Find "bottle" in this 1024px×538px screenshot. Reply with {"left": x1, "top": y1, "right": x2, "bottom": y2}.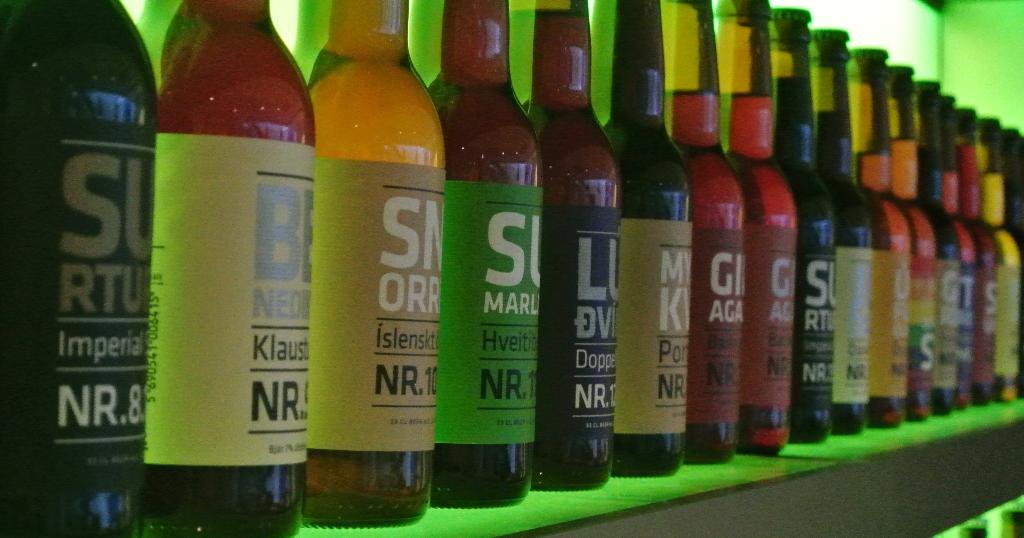
{"left": 525, "top": 0, "right": 624, "bottom": 496}.
